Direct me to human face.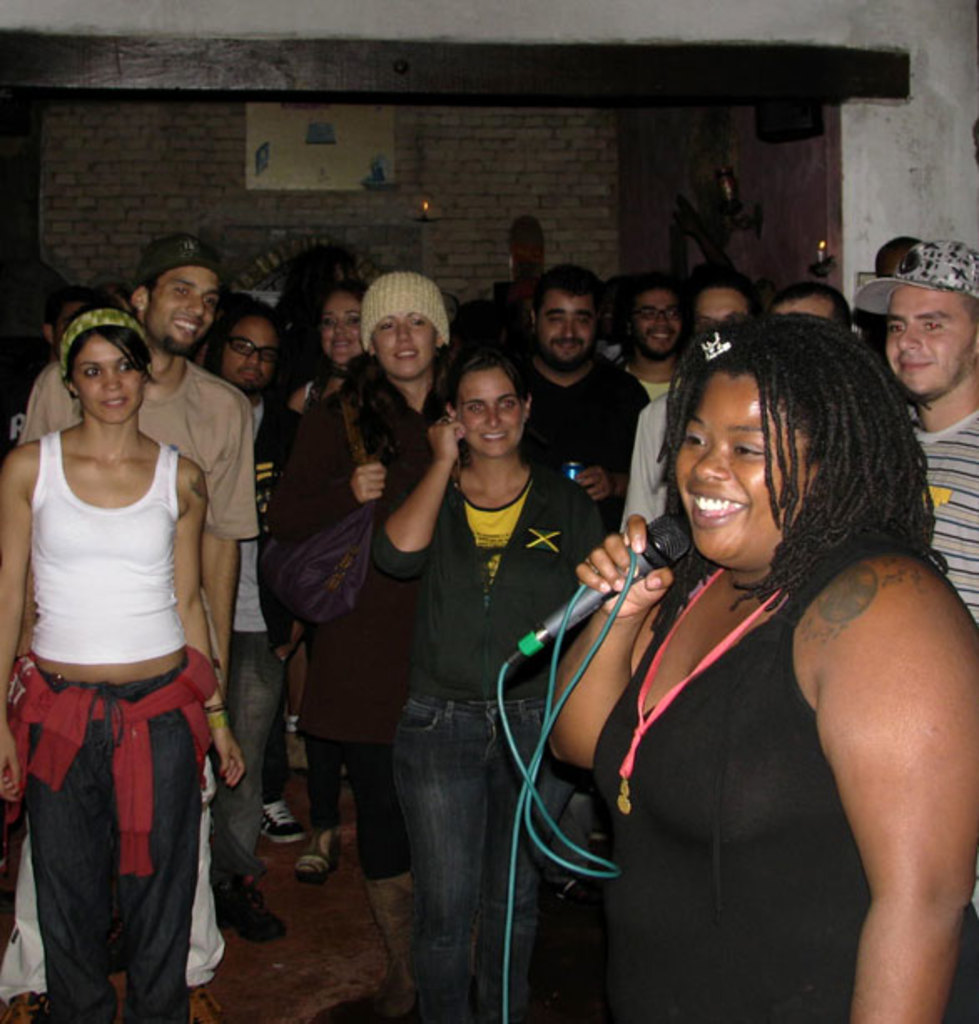
Direction: (x1=454, y1=371, x2=523, y2=453).
